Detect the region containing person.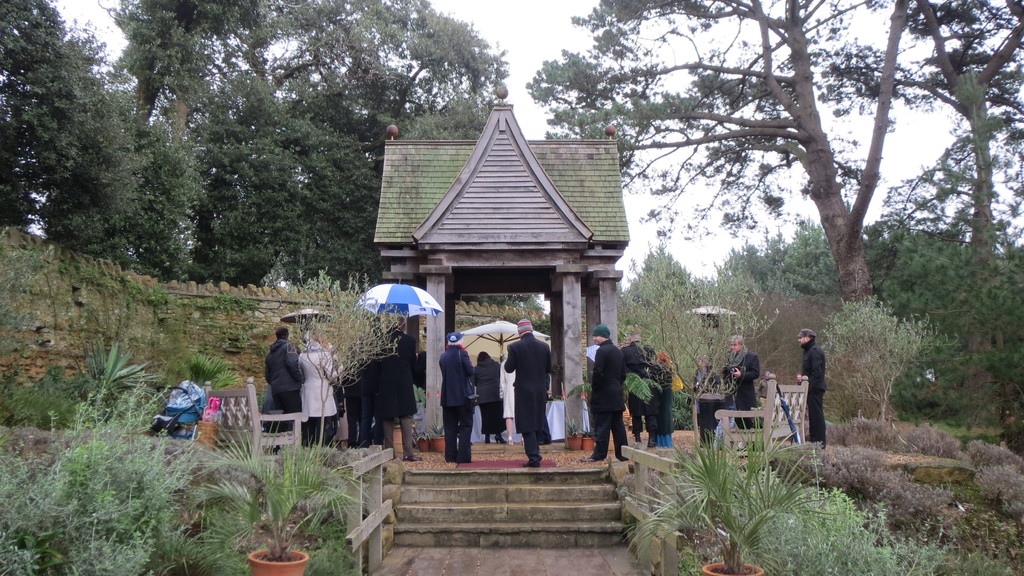
(263,324,303,415).
